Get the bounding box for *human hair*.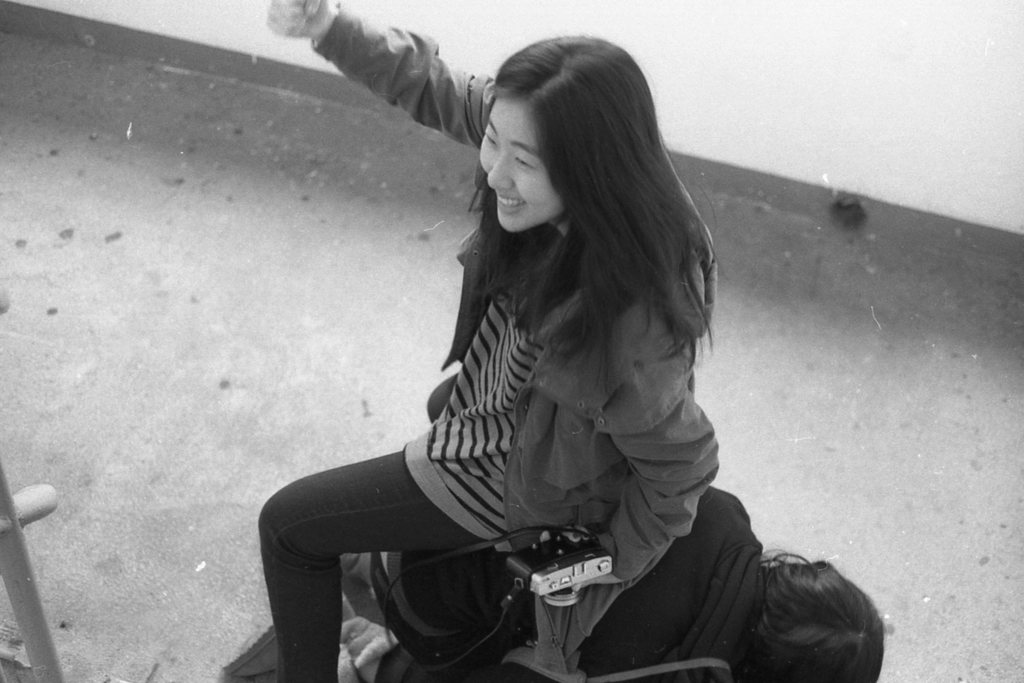
box=[724, 554, 892, 682].
